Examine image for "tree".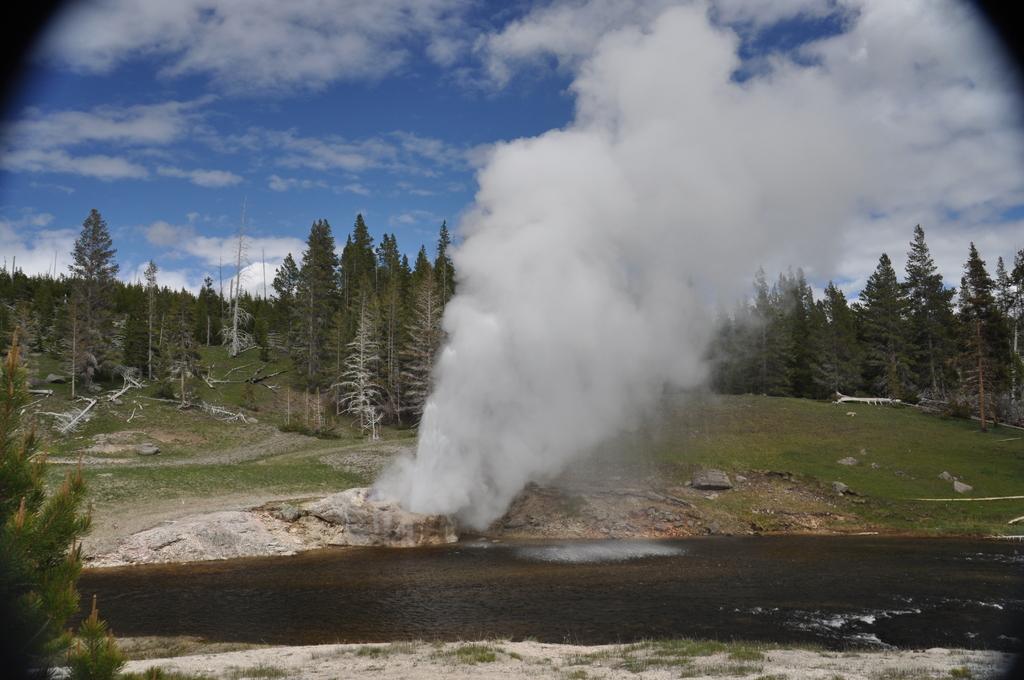
Examination result: locate(945, 316, 1013, 430).
